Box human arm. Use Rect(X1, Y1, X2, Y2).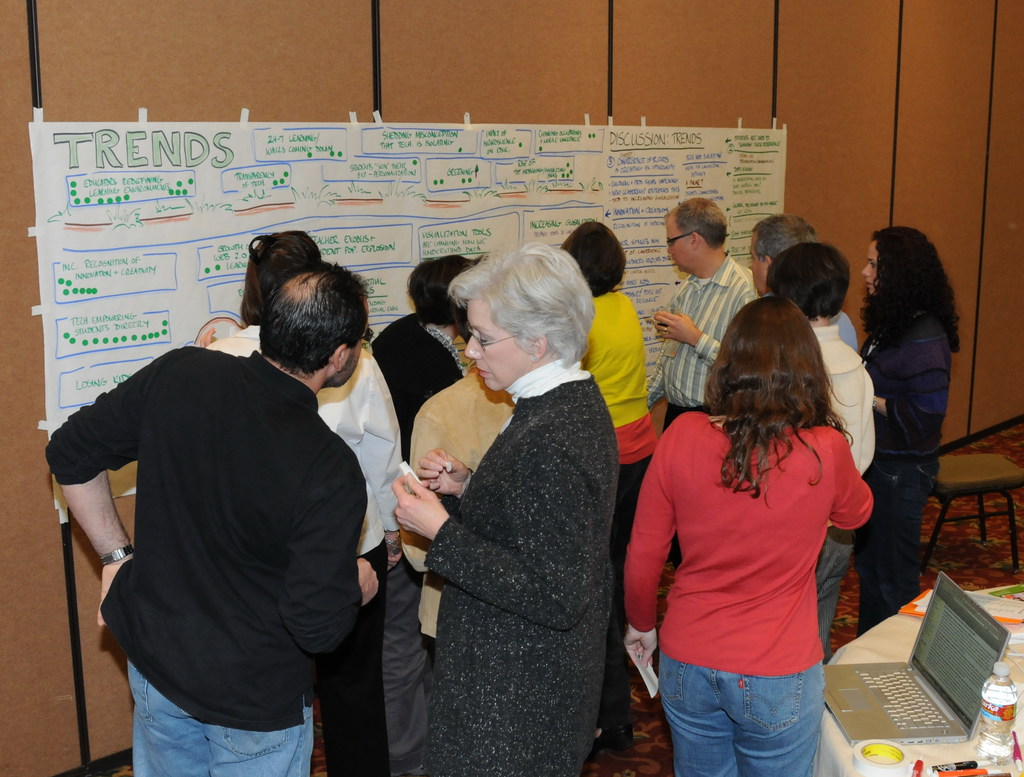
Rect(651, 303, 746, 359).
